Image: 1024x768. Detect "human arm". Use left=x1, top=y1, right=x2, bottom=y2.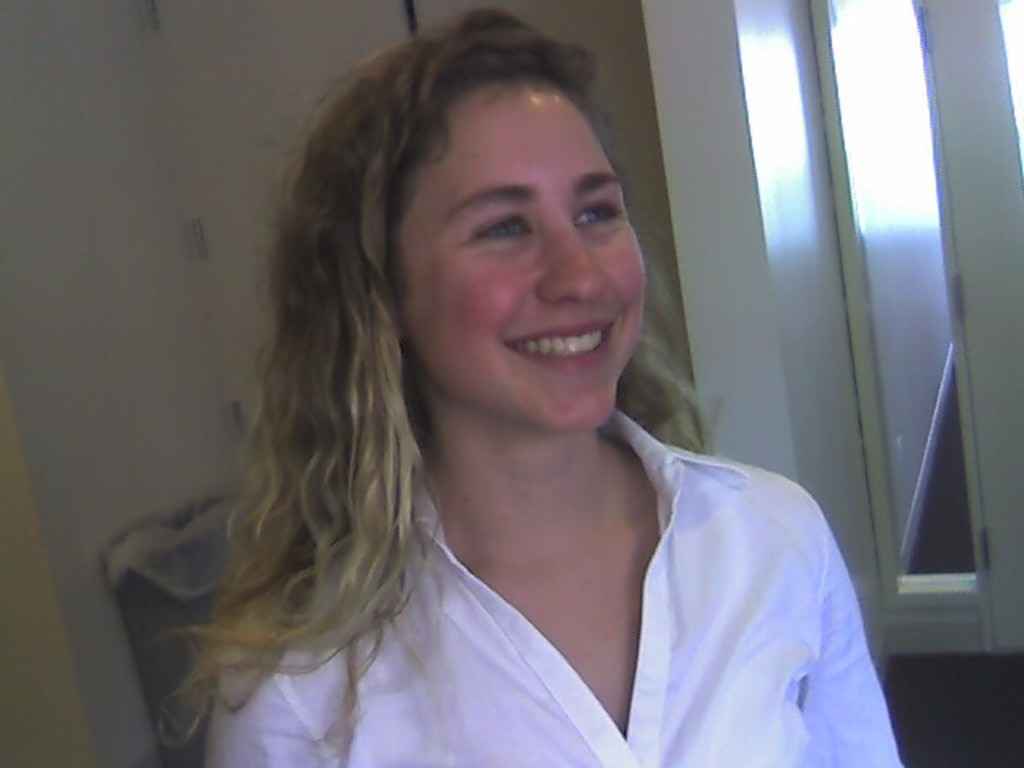
left=800, top=531, right=906, bottom=766.
